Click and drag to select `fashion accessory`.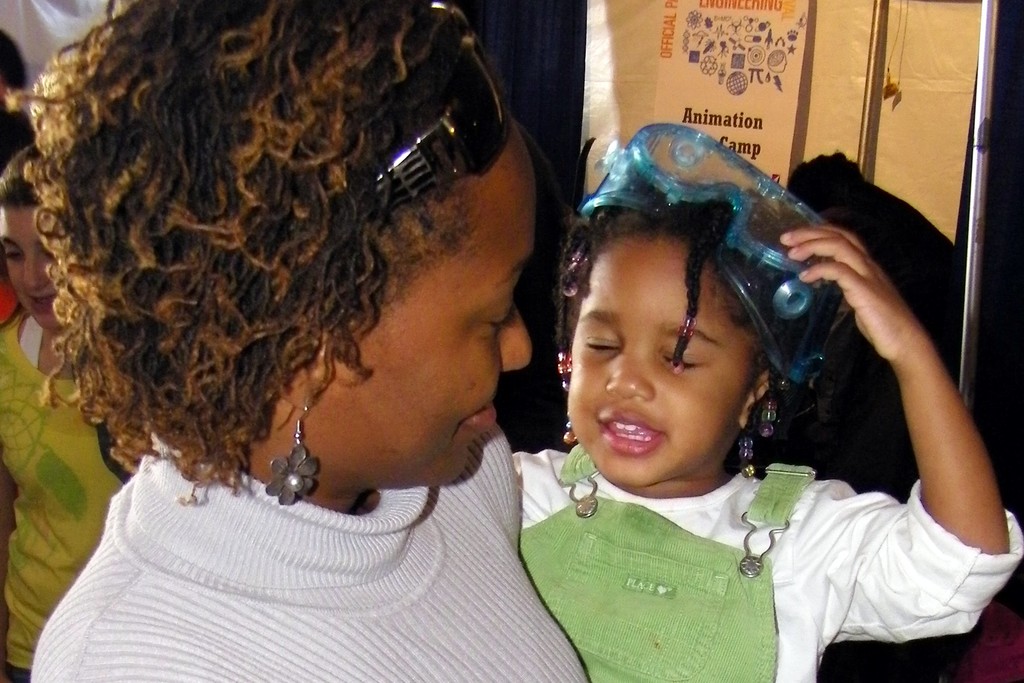
Selection: detection(739, 448, 755, 458).
